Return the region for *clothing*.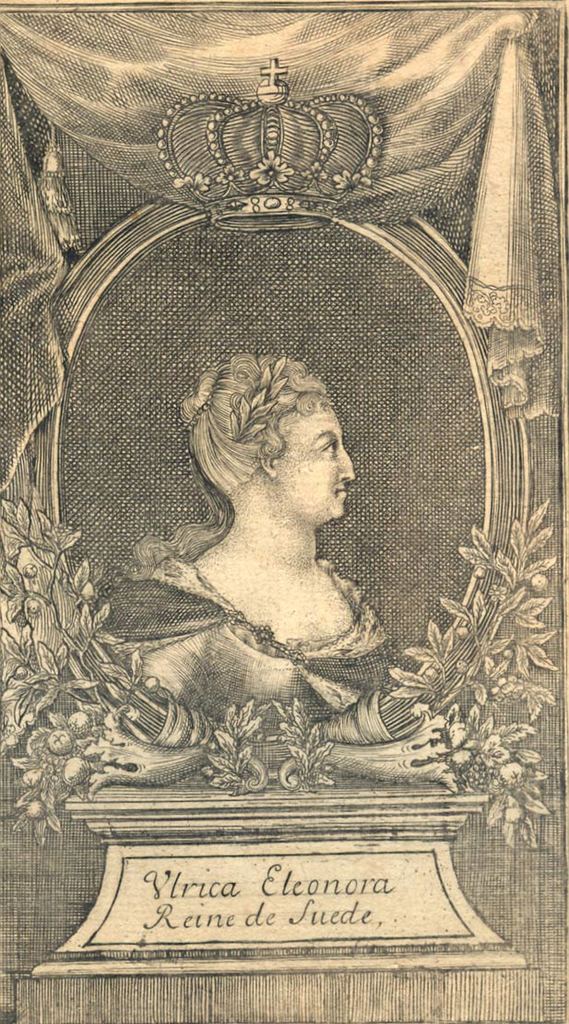
pyautogui.locateOnScreen(97, 554, 391, 718).
